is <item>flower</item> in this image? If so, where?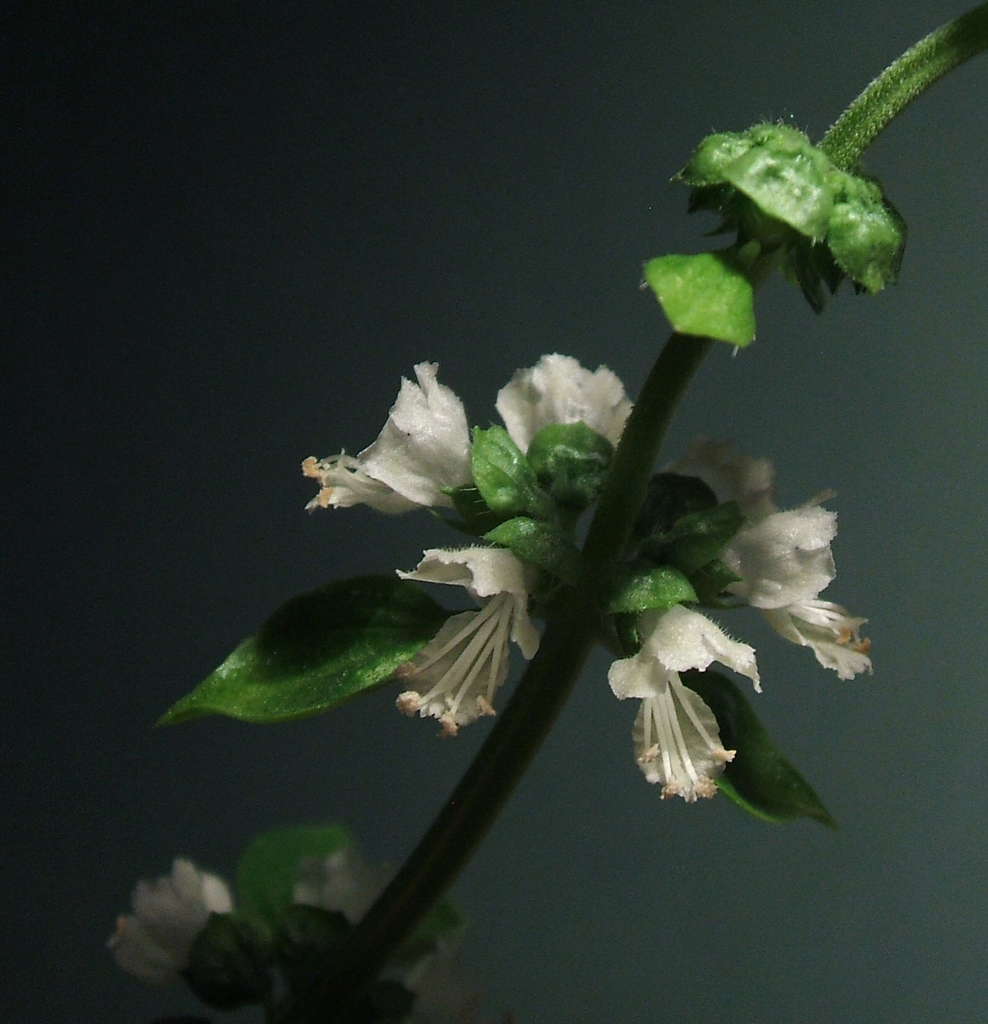
Yes, at detection(492, 356, 627, 499).
